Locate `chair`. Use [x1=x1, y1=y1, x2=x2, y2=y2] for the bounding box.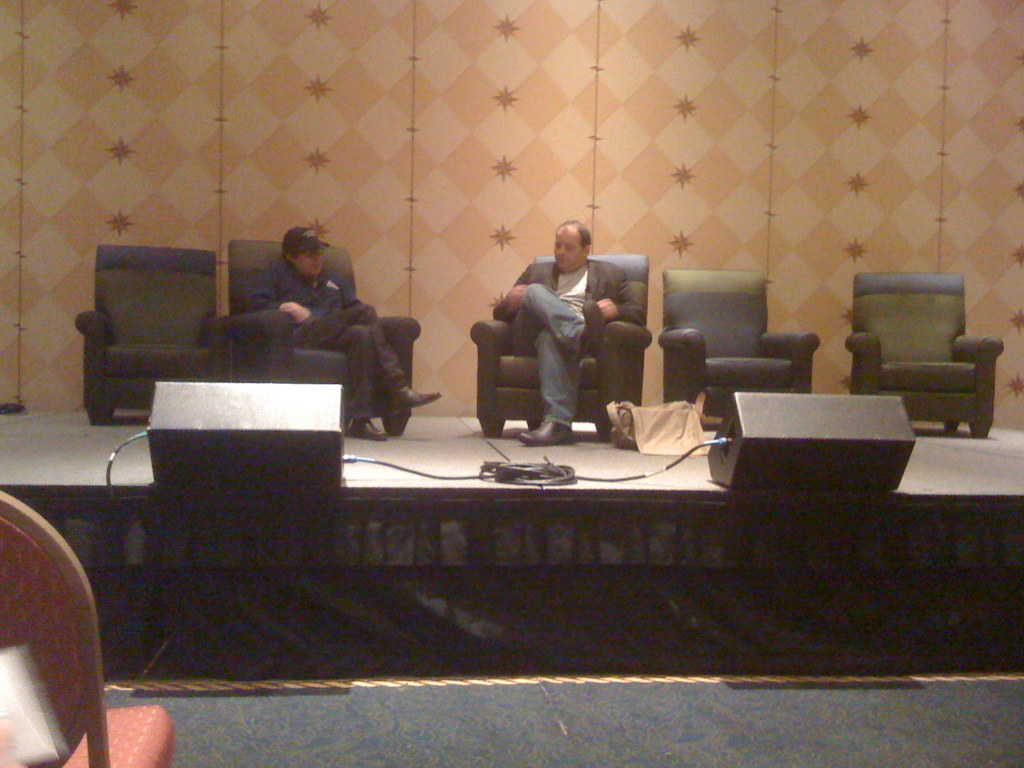
[x1=225, y1=236, x2=426, y2=438].
